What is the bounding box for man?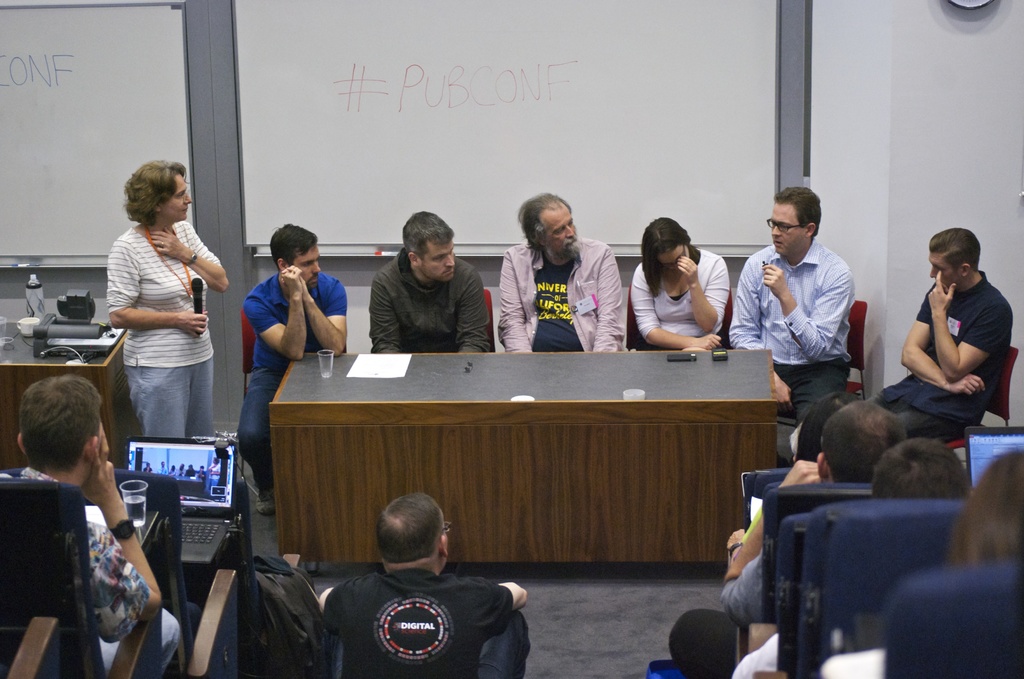
pyautogui.locateOnScreen(365, 207, 488, 359).
